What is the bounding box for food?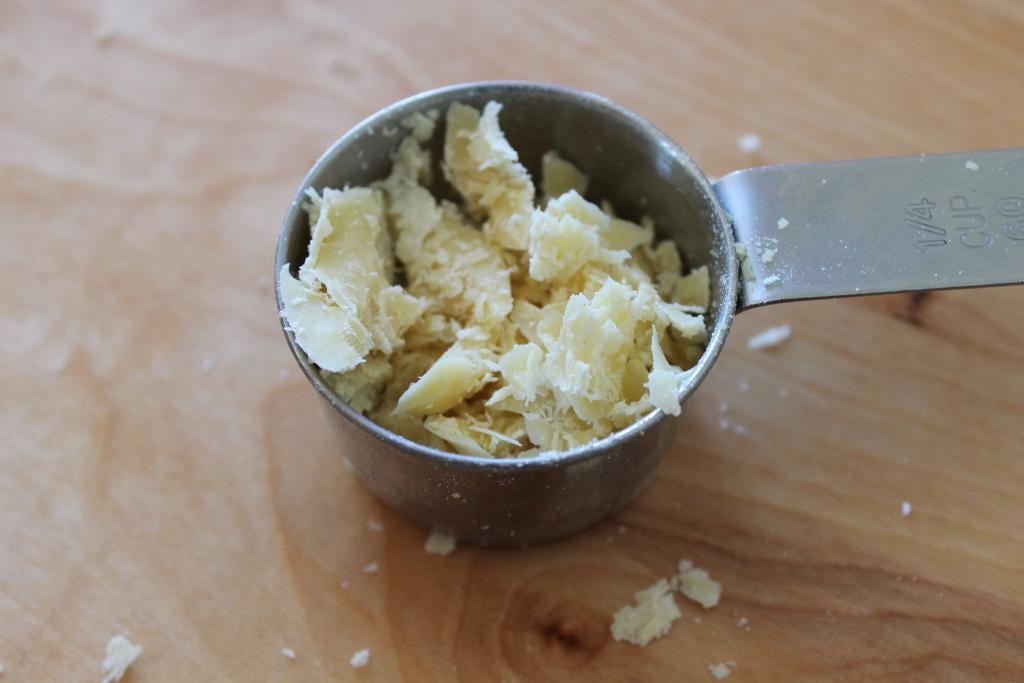
box=[900, 499, 911, 515].
